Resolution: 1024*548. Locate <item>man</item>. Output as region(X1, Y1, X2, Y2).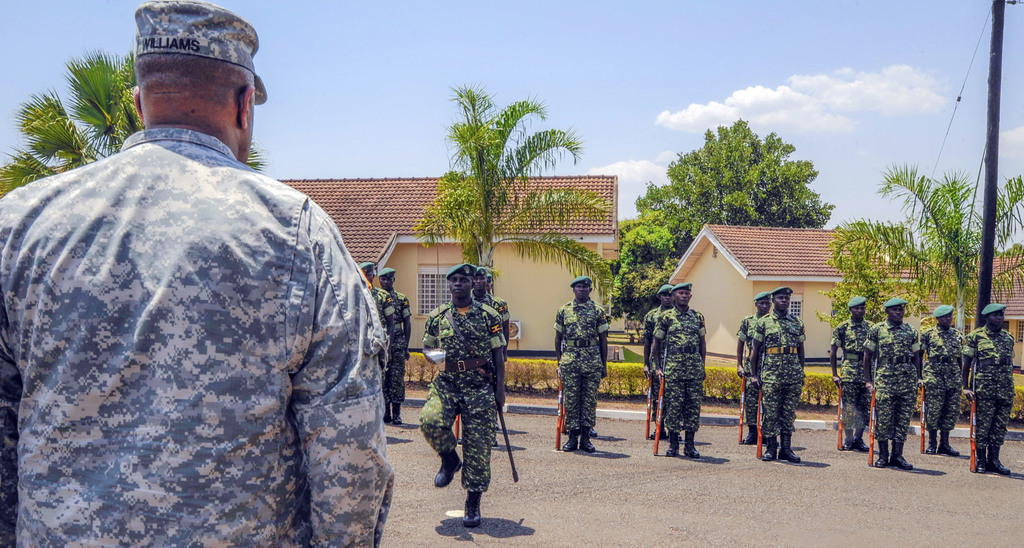
region(958, 301, 1018, 484).
